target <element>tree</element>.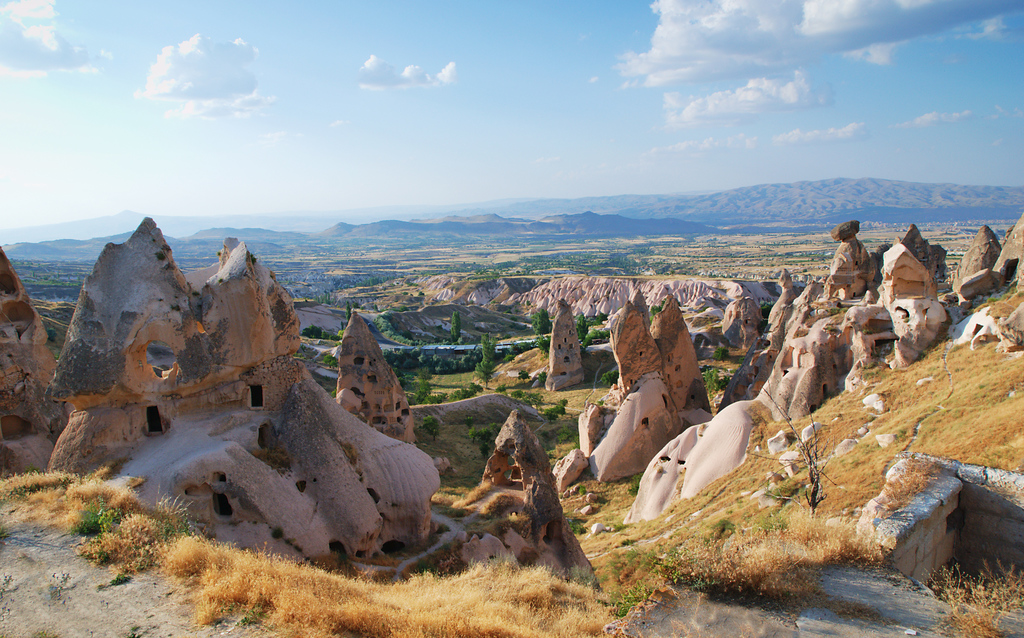
Target region: bbox=(467, 332, 499, 391).
